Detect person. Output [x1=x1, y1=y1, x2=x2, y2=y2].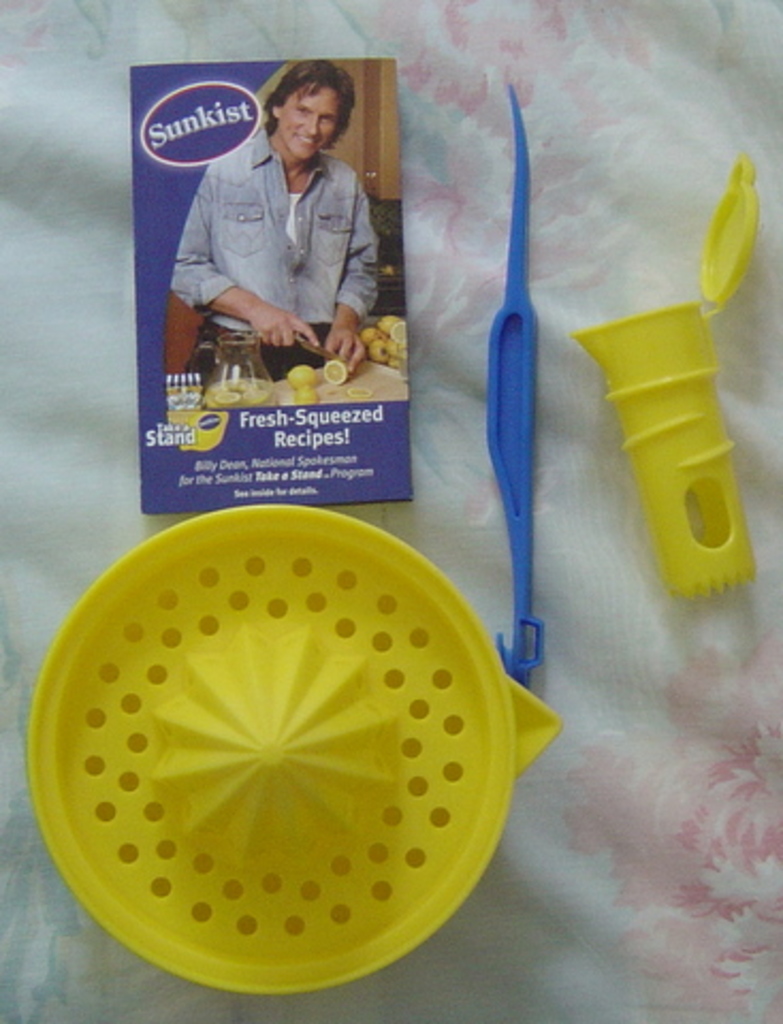
[x1=156, y1=55, x2=382, y2=378].
